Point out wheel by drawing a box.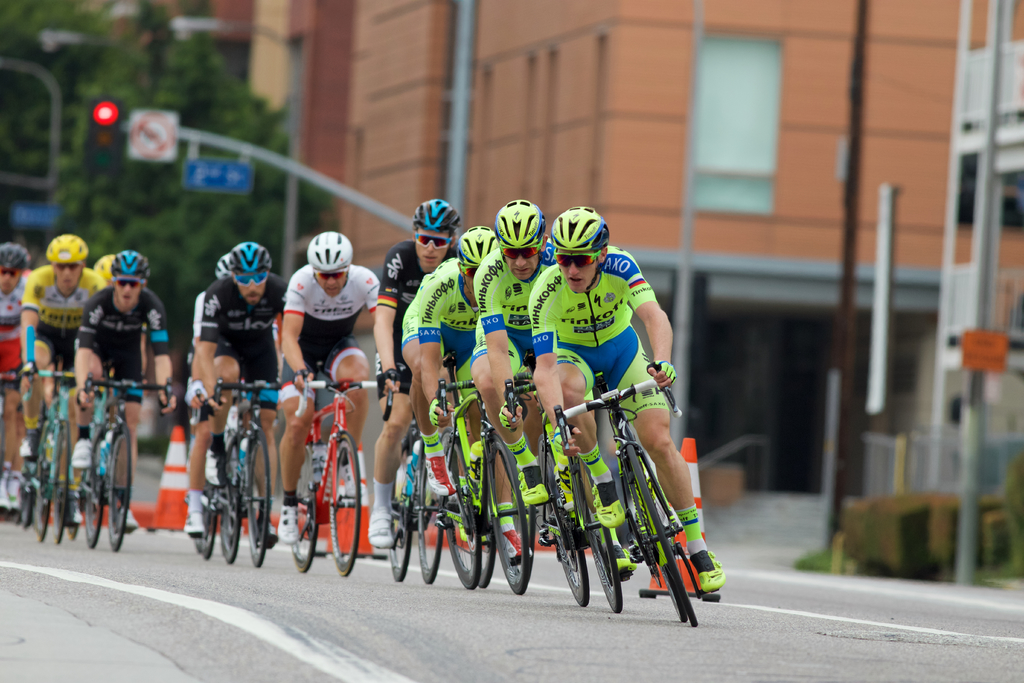
(33,452,54,539).
